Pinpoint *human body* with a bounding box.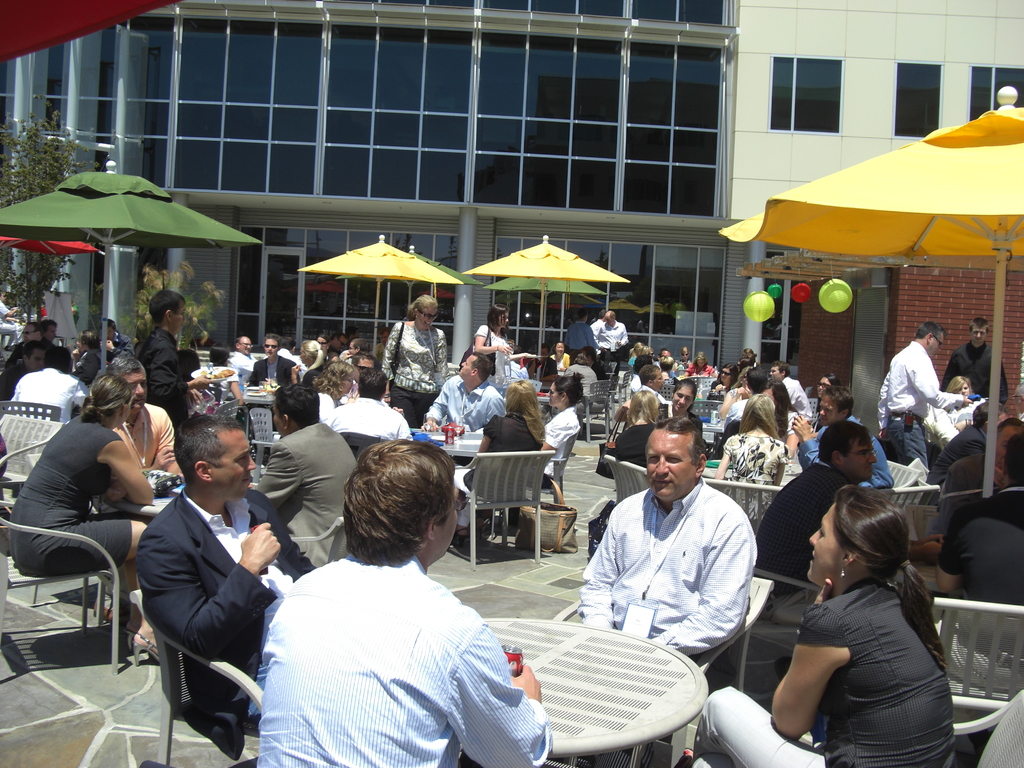
box=[591, 306, 631, 368].
